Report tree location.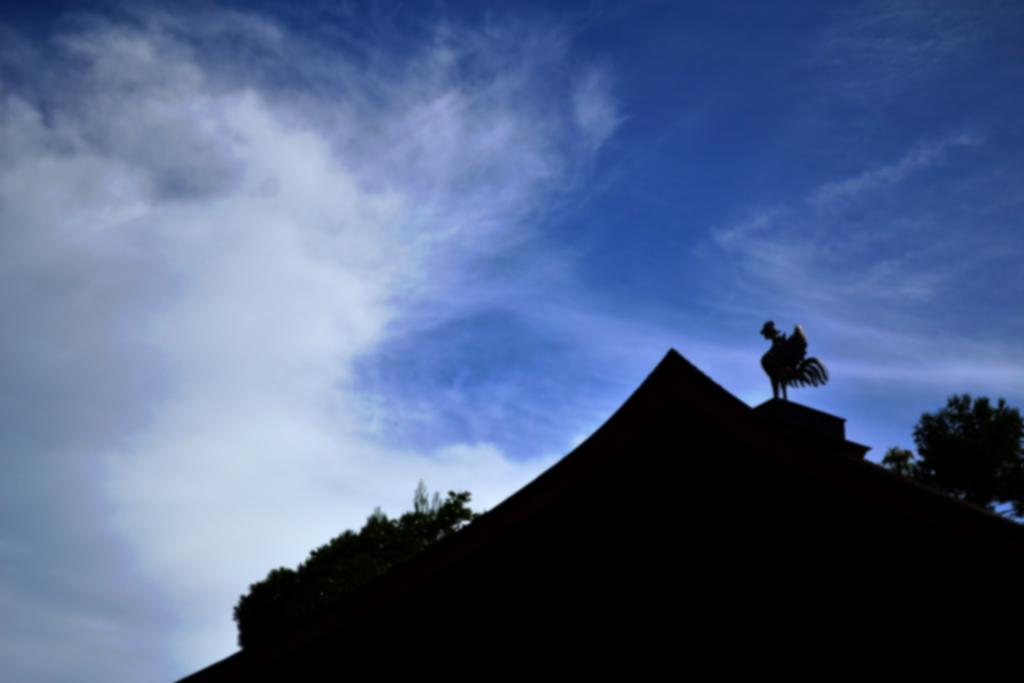
Report: (925, 383, 1014, 496).
